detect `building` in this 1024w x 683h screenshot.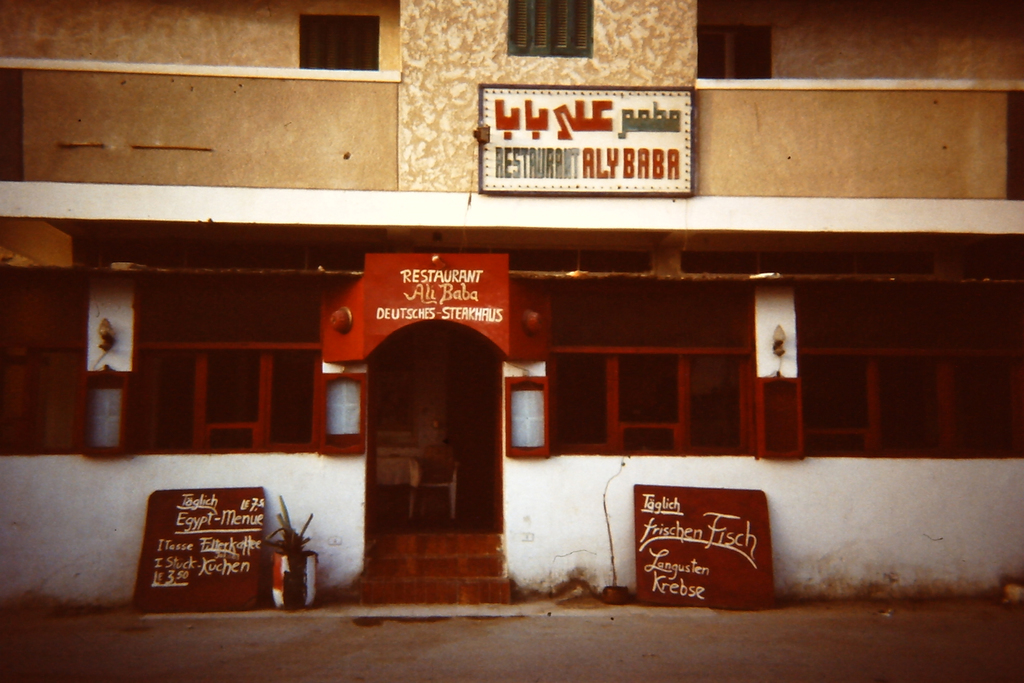
Detection: (x1=0, y1=0, x2=1023, y2=618).
